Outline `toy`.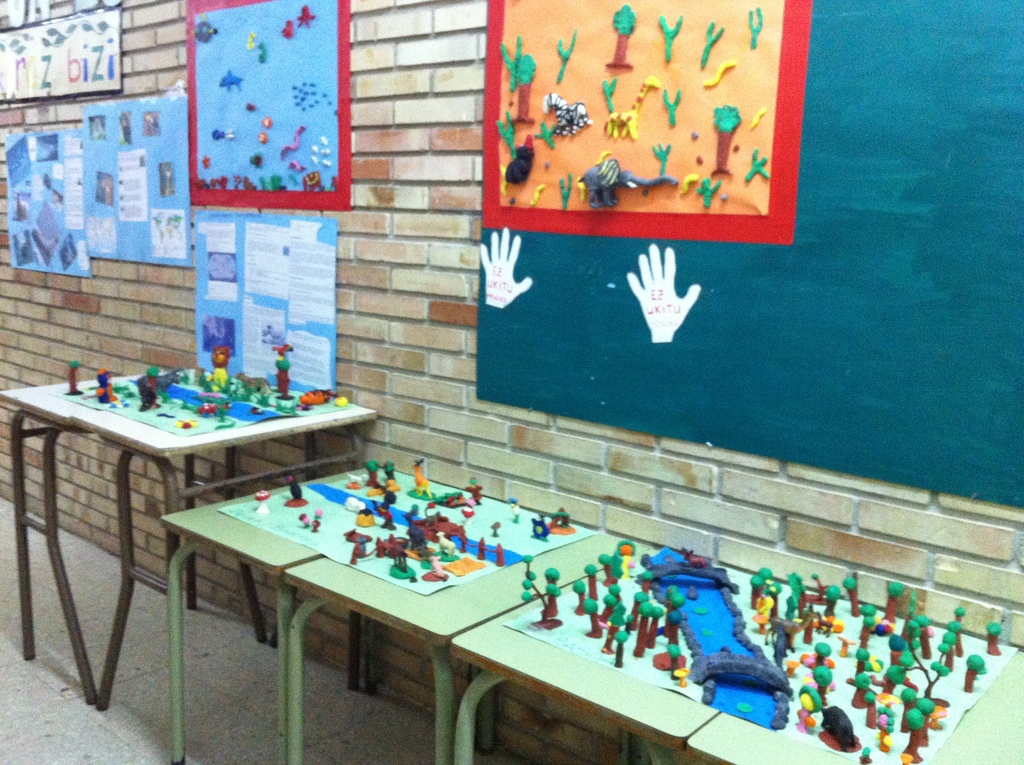
Outline: Rect(582, 562, 598, 607).
